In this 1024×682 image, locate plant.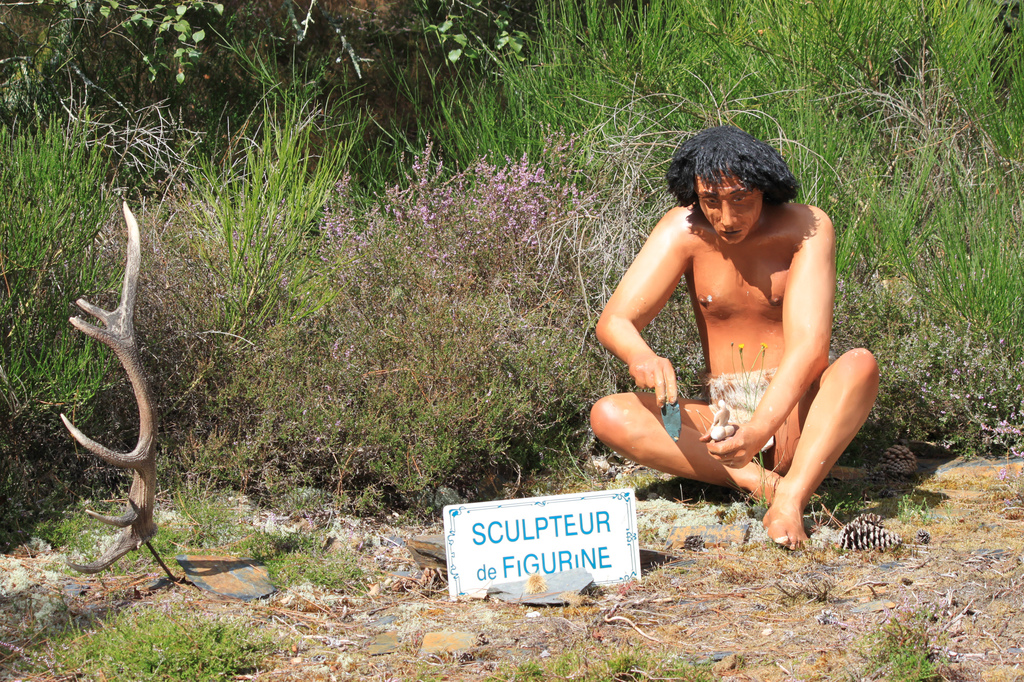
Bounding box: bbox=[298, 130, 549, 356].
